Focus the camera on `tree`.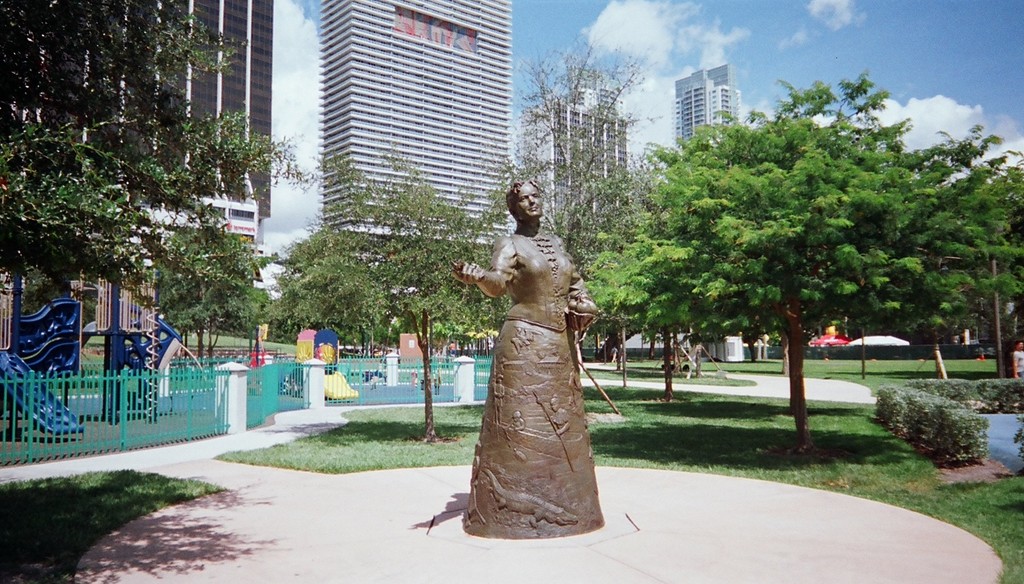
Focus region: (265, 139, 514, 451).
